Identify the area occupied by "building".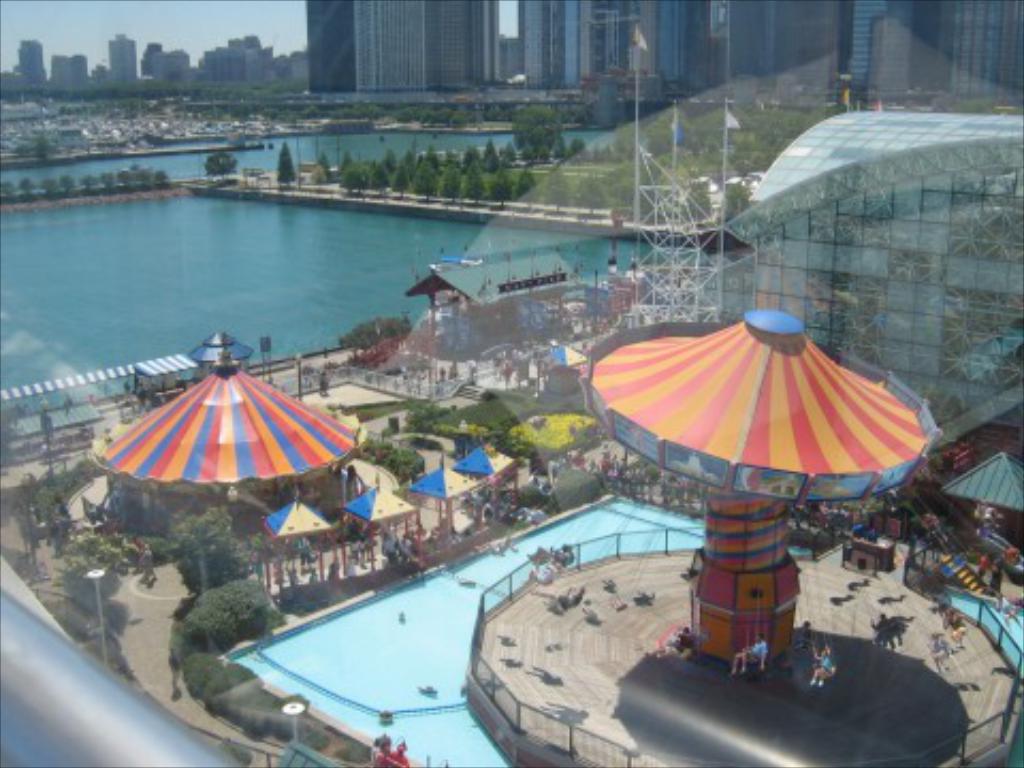
Area: [311,0,499,94].
